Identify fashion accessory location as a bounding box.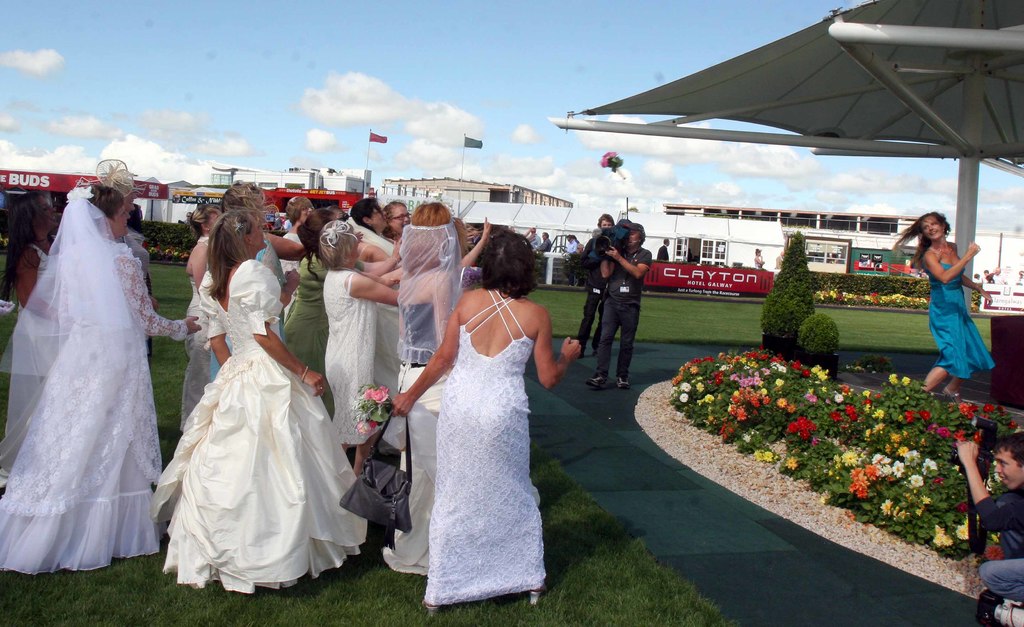
530:592:541:605.
